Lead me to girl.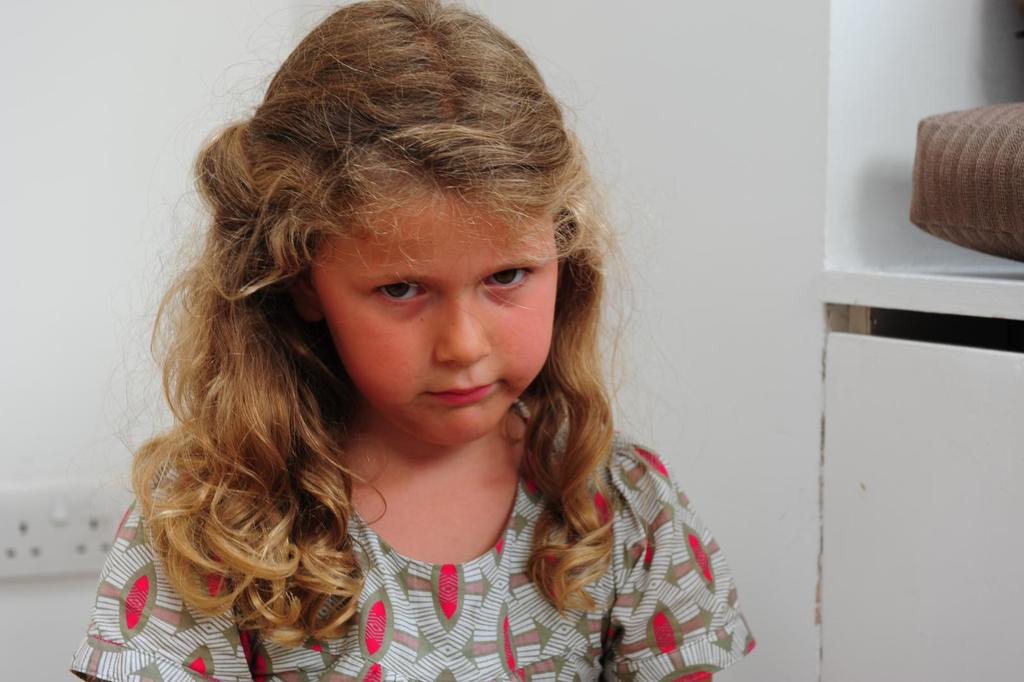
Lead to bbox=(65, 0, 757, 681).
